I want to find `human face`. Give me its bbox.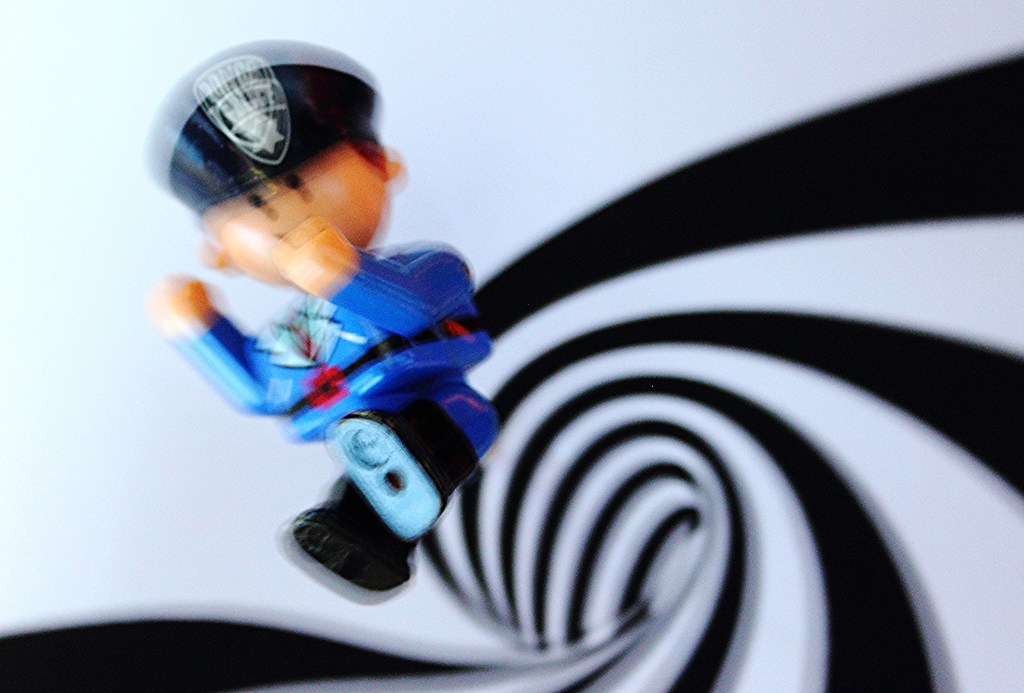
region(202, 129, 388, 284).
